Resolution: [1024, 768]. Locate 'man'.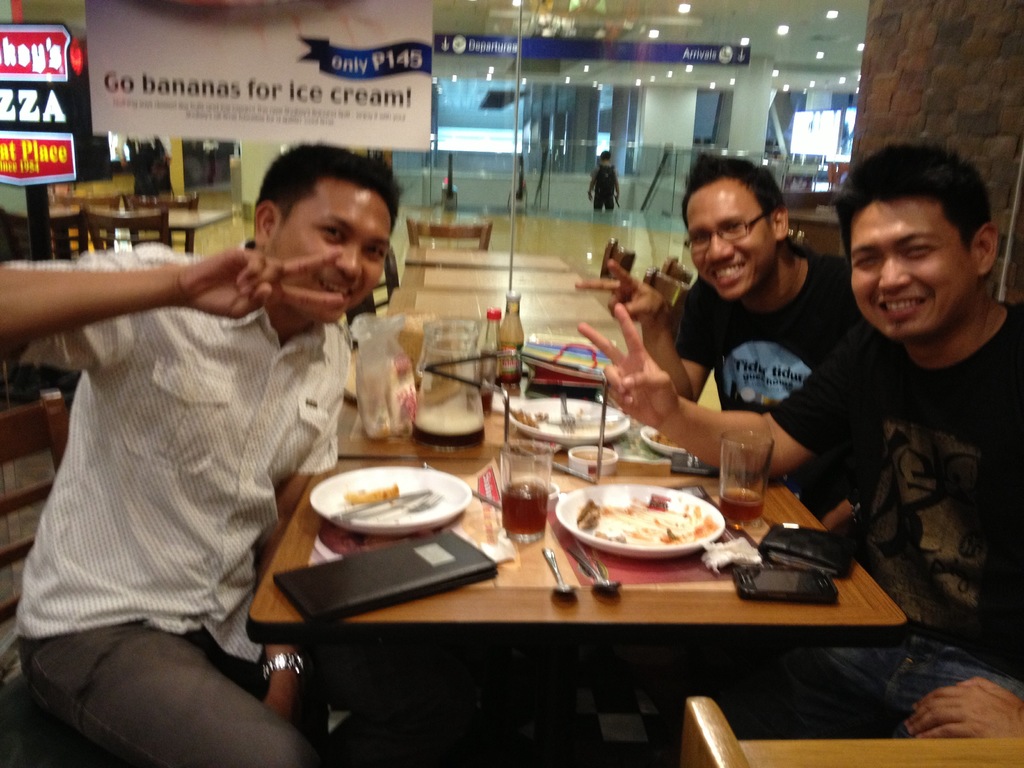
{"x1": 575, "y1": 145, "x2": 872, "y2": 527}.
